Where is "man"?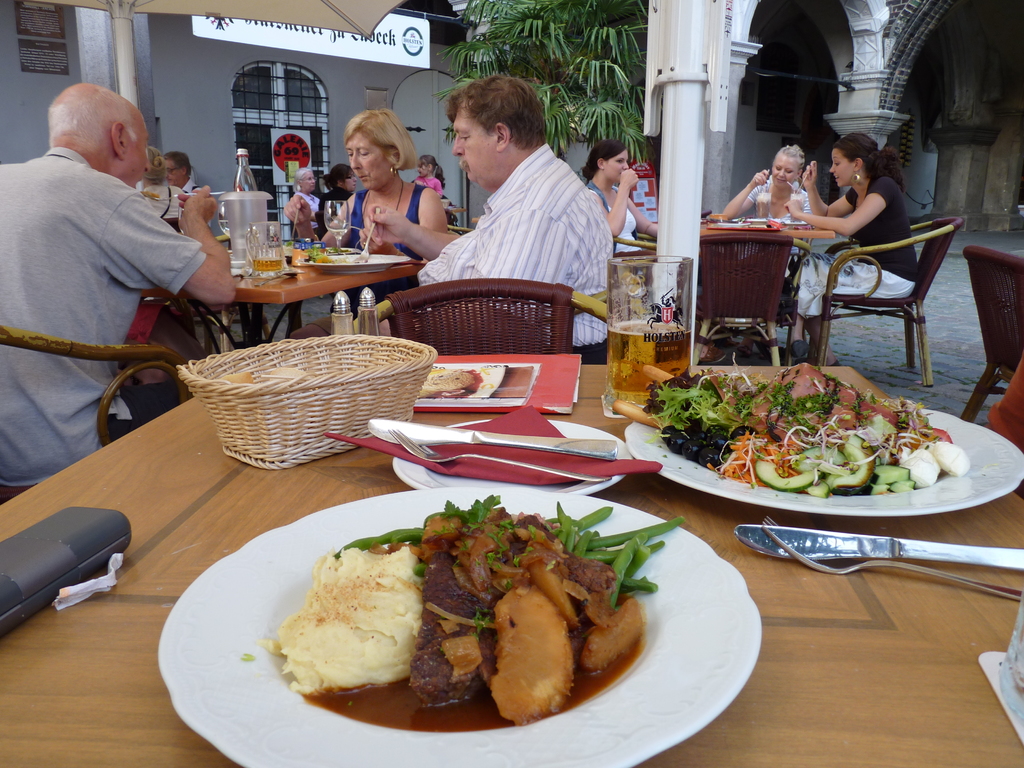
<box>6,59,223,469</box>.
